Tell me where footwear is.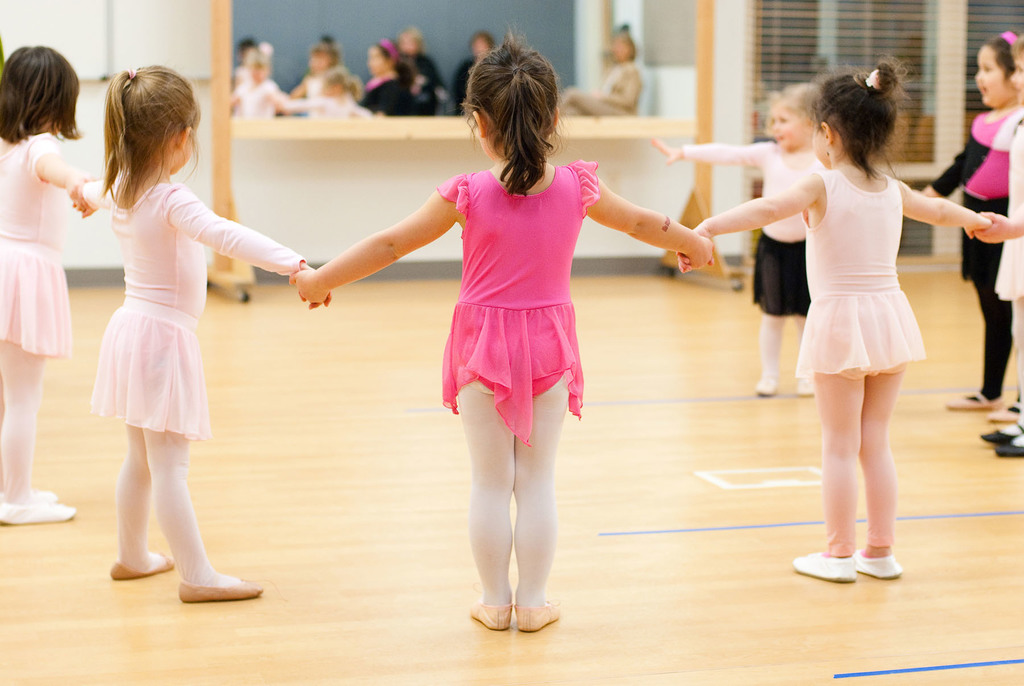
footwear is at left=757, top=374, right=779, bottom=396.
